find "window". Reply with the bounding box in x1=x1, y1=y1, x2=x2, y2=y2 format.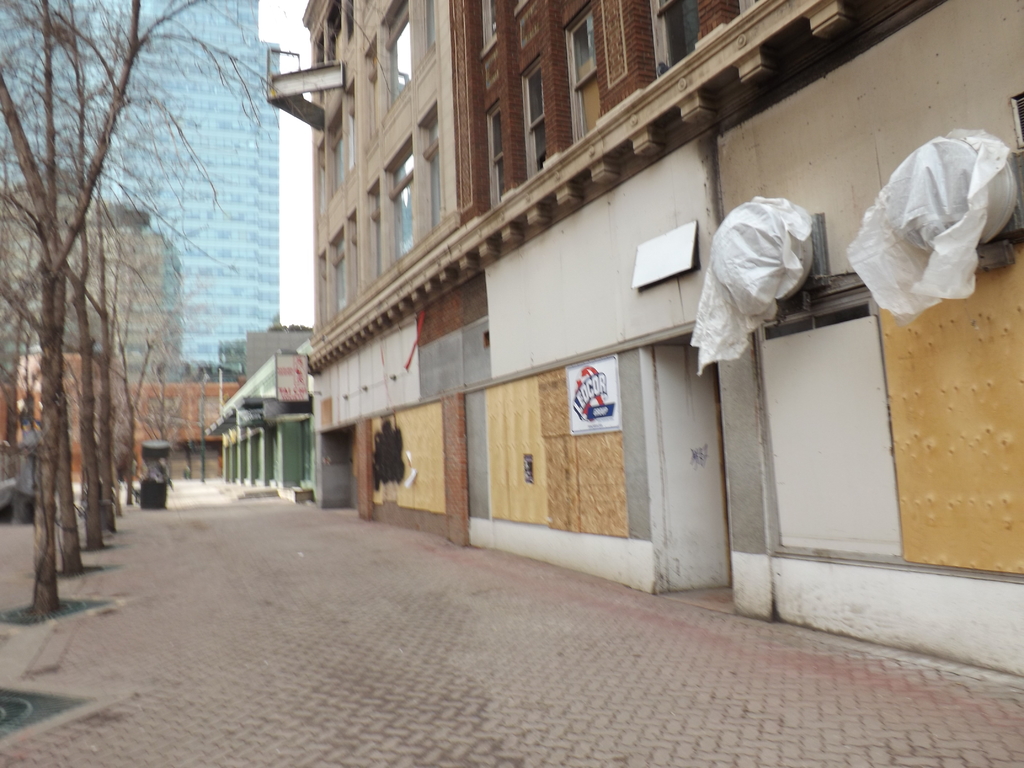
x1=352, y1=214, x2=353, y2=291.
